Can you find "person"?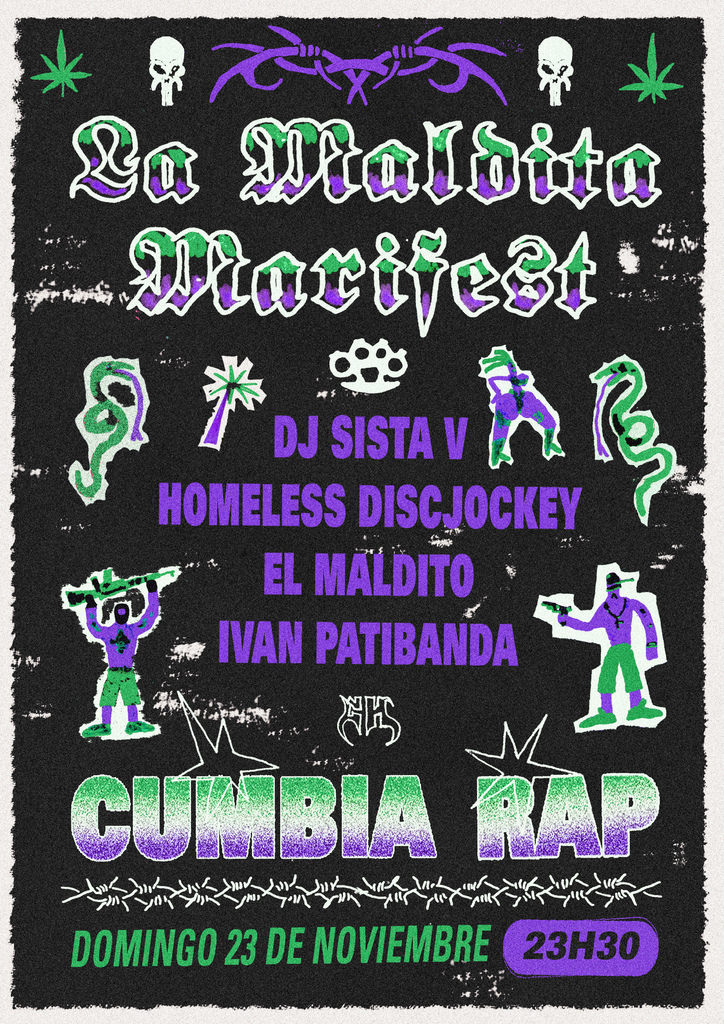
Yes, bounding box: 81:579:157:738.
